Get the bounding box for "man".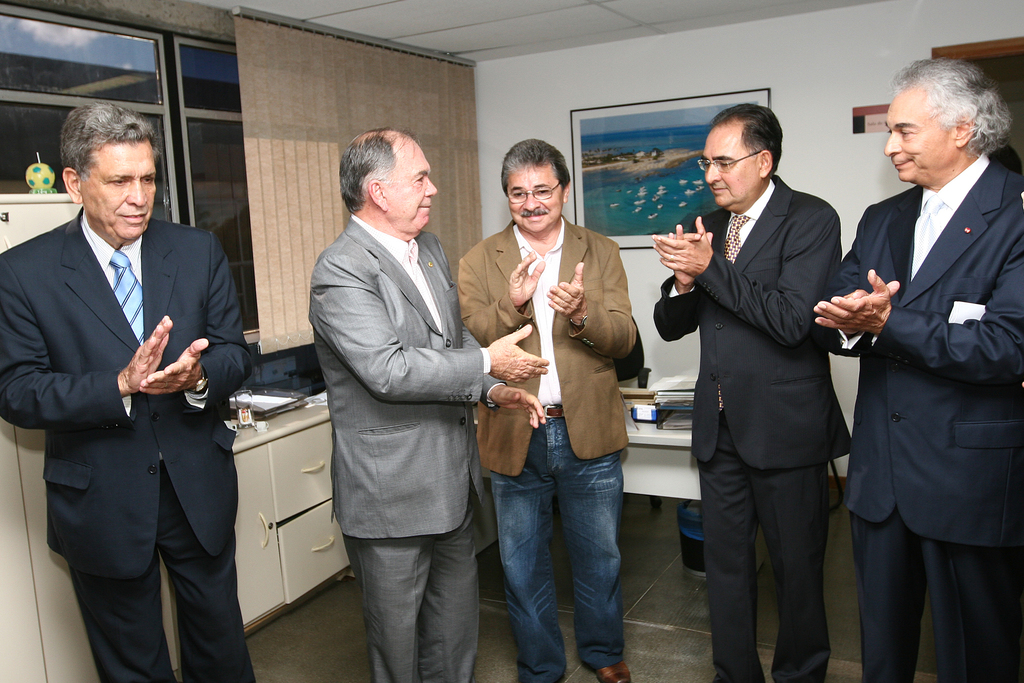
crop(313, 127, 546, 682).
